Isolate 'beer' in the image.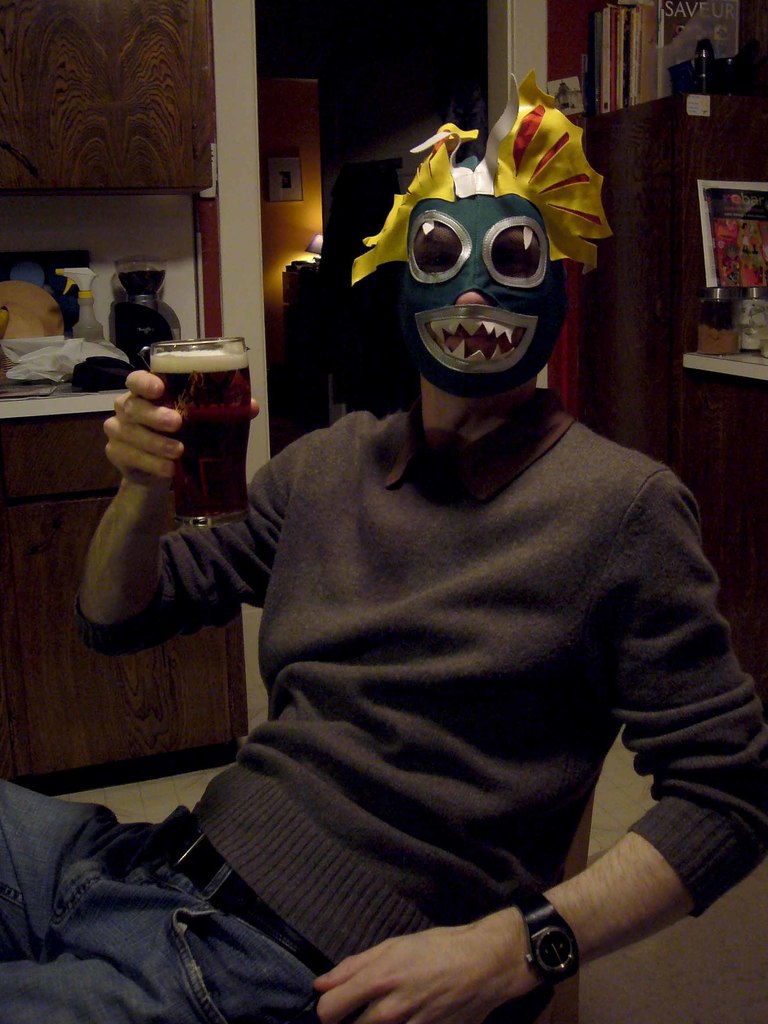
Isolated region: pyautogui.locateOnScreen(150, 351, 248, 527).
